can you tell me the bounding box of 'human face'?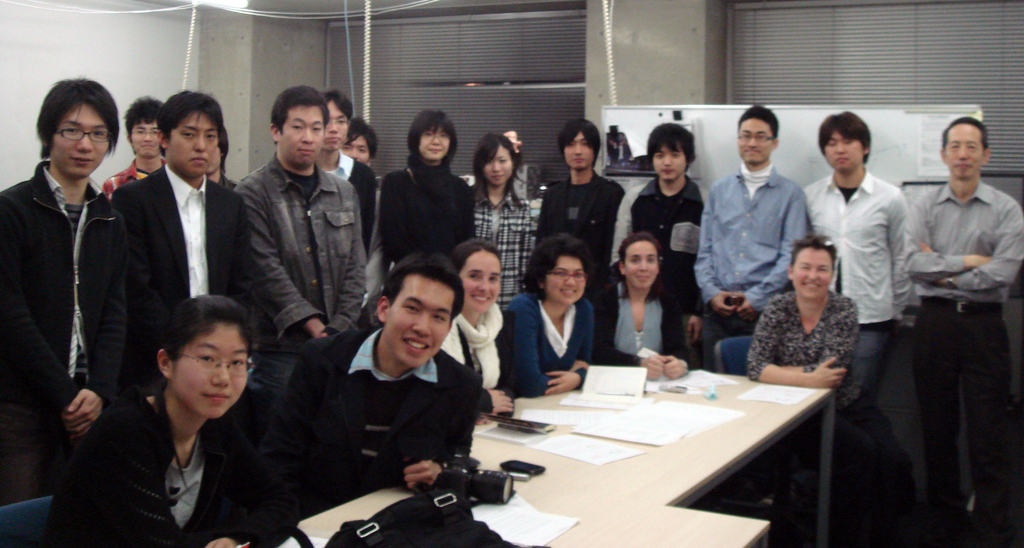
pyautogui.locateOnScreen(463, 252, 505, 310).
